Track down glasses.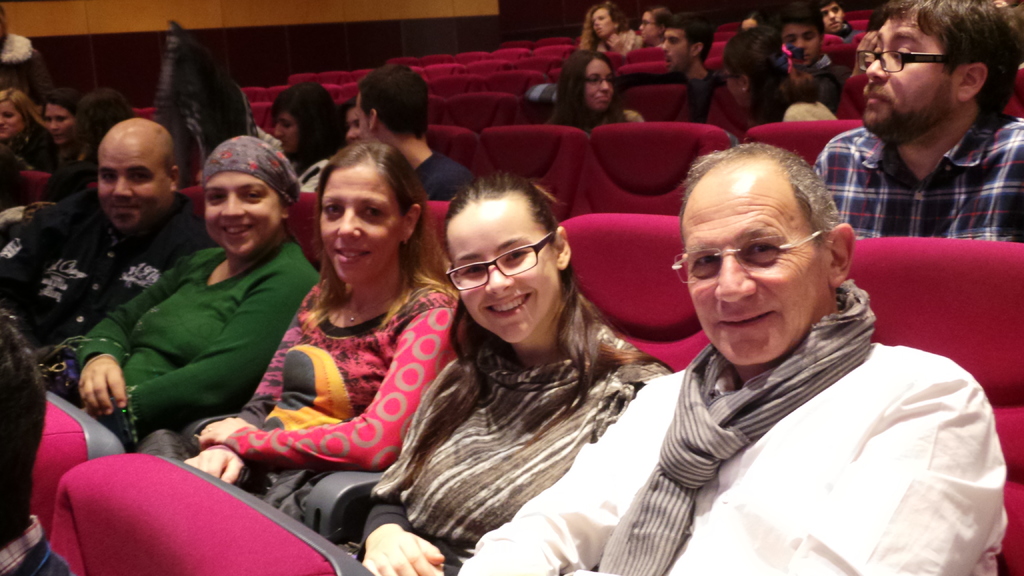
Tracked to bbox=[855, 43, 966, 77].
